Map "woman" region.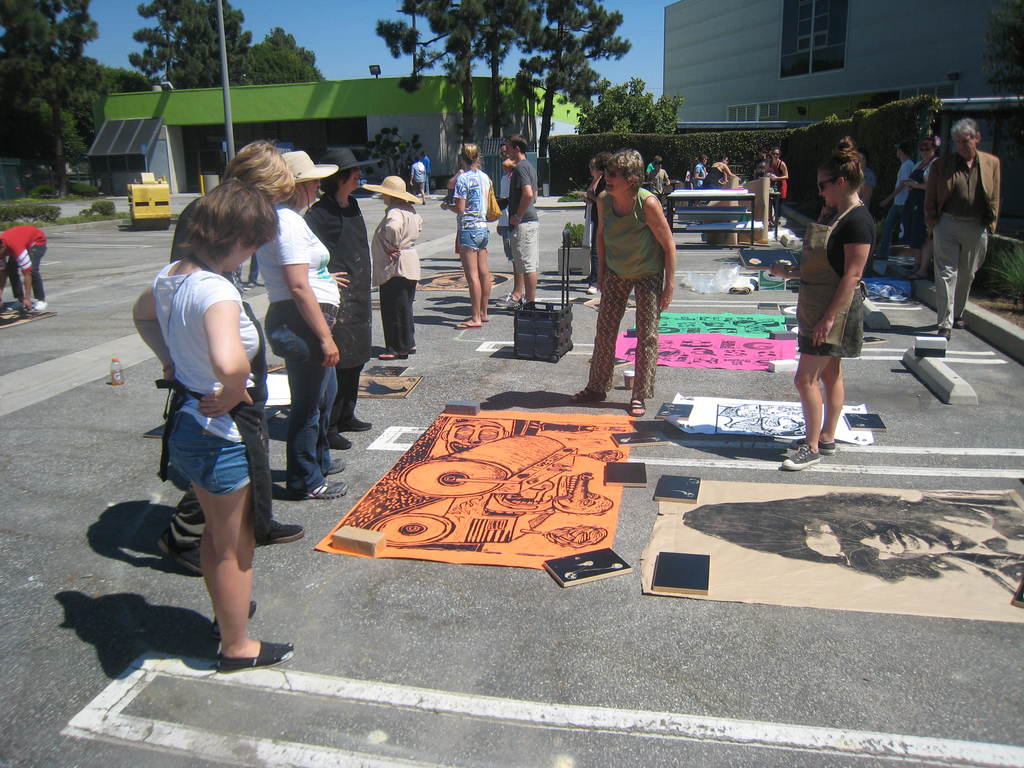
Mapped to rect(766, 147, 790, 228).
